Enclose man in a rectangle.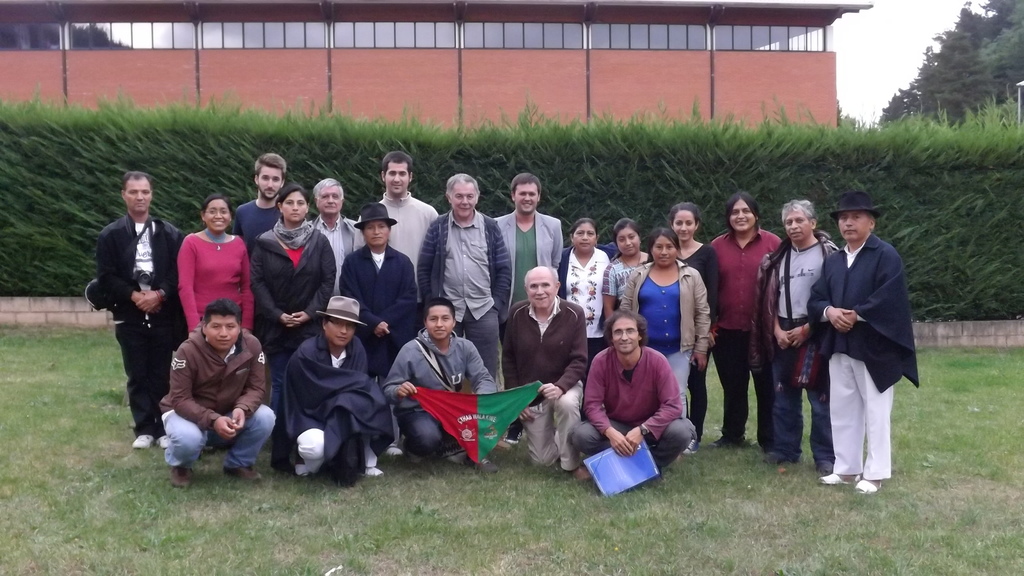
{"left": 233, "top": 152, "right": 284, "bottom": 255}.
